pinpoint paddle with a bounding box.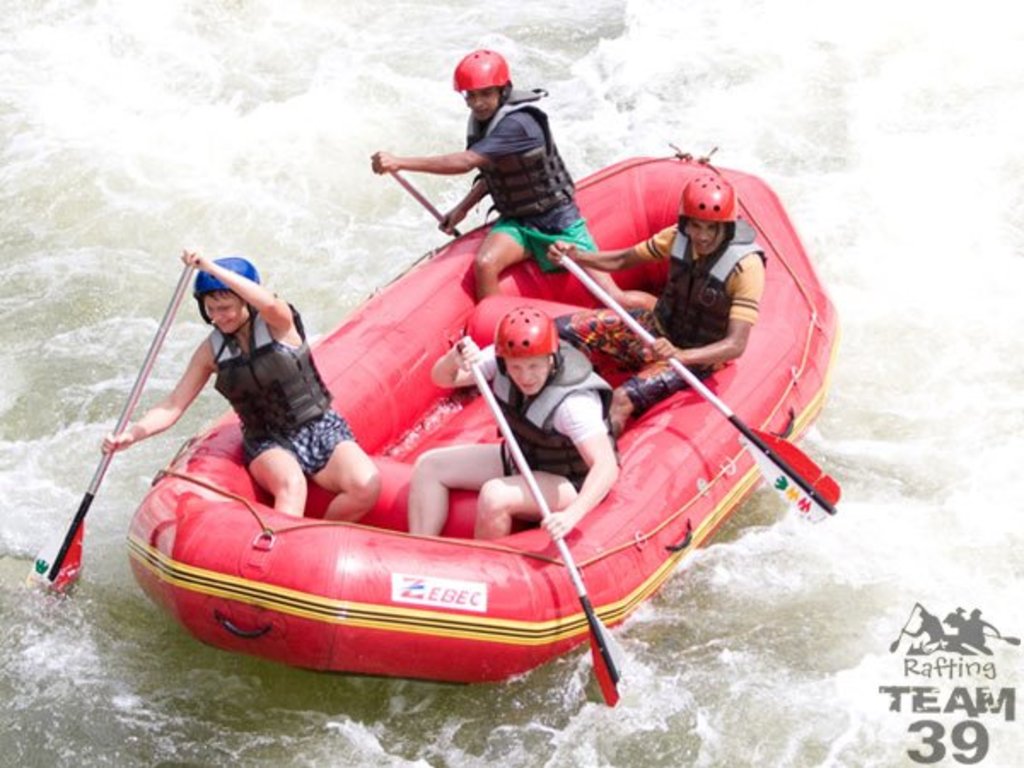
rect(389, 162, 464, 239).
